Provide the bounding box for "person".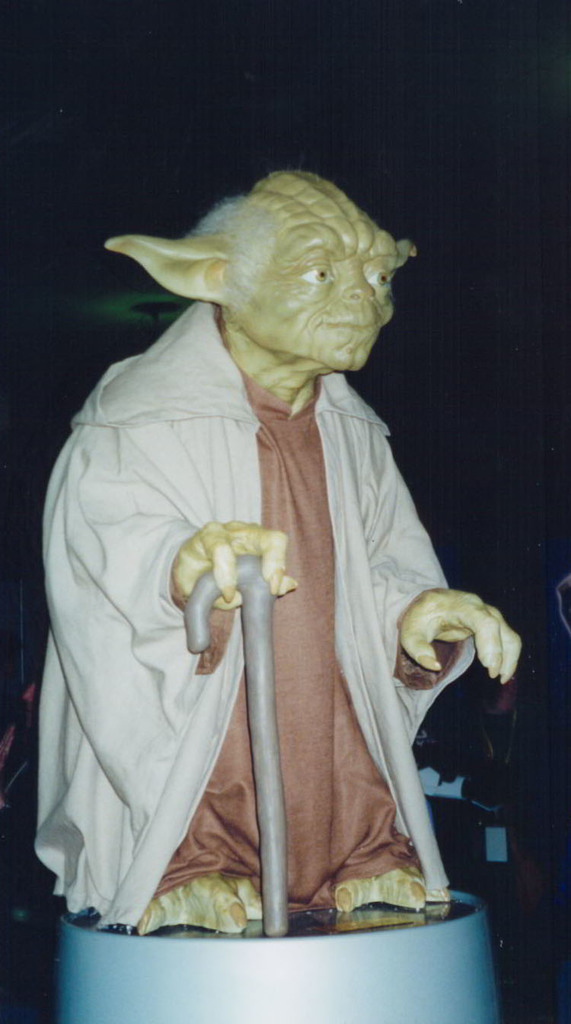
Rect(40, 167, 524, 924).
